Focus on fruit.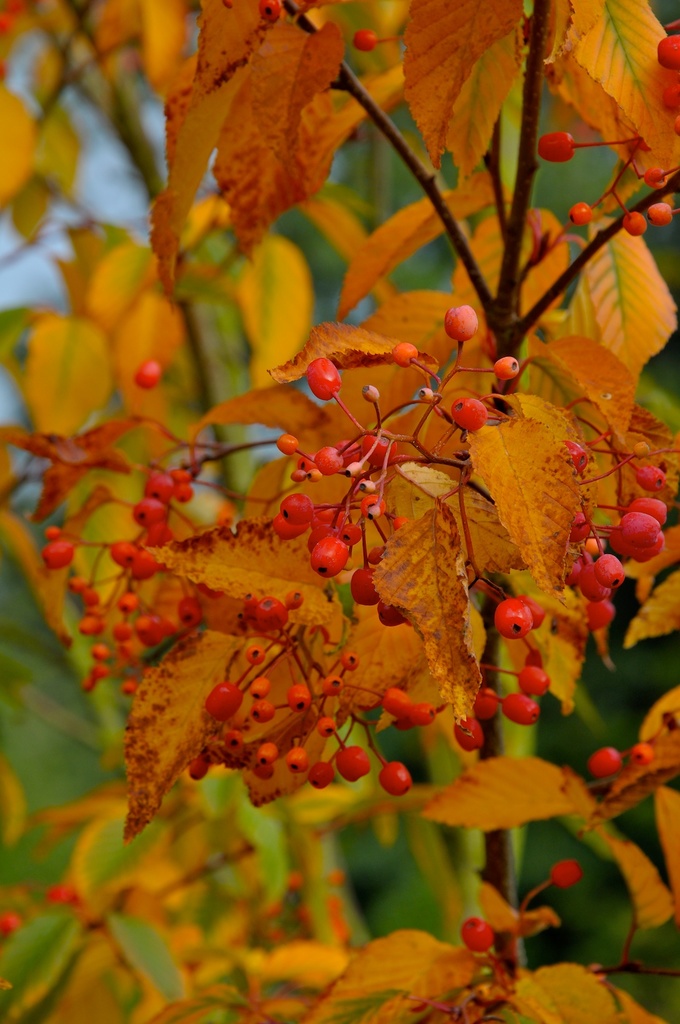
Focused at [x1=472, y1=684, x2=500, y2=722].
